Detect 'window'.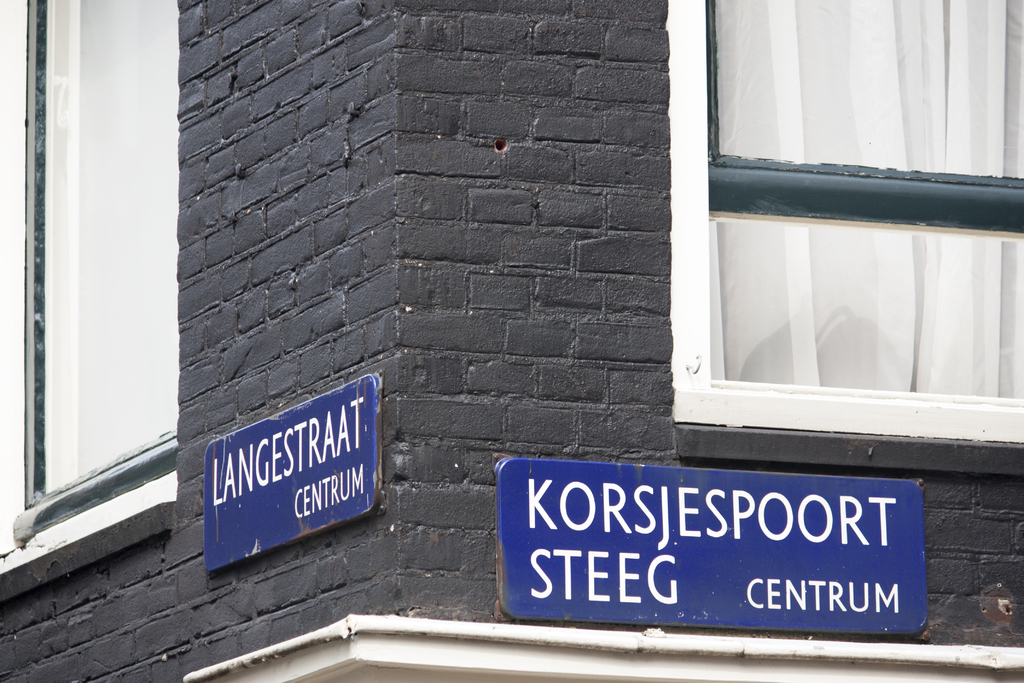
Detected at (0, 0, 174, 609).
